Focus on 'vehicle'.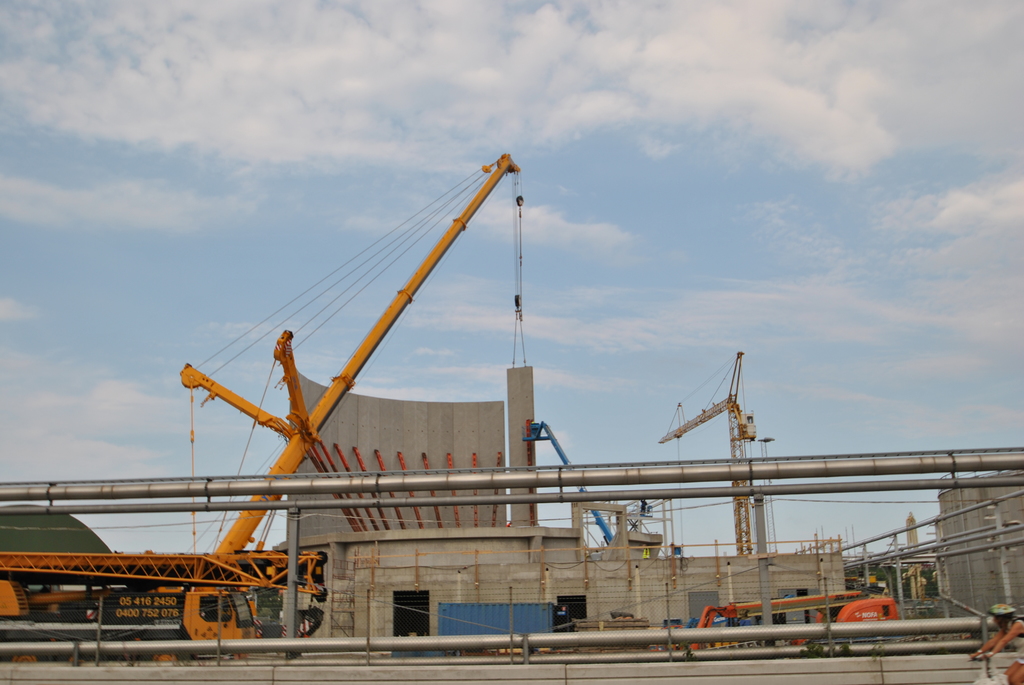
Focused at bbox=[2, 154, 528, 662].
